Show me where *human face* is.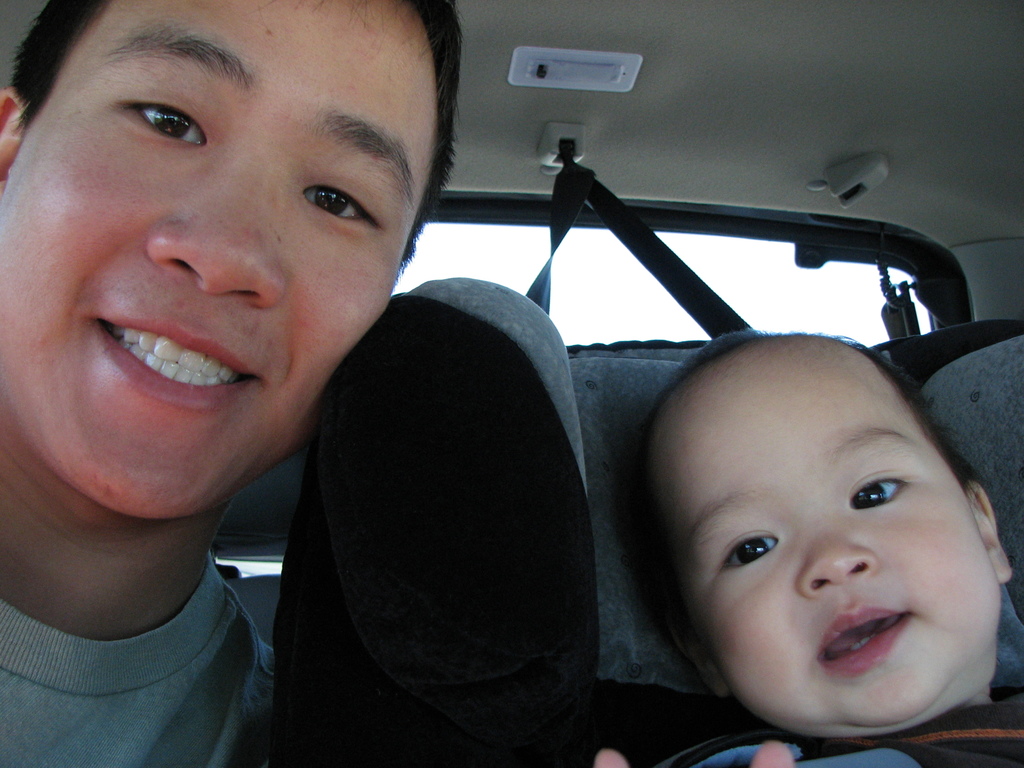
*human face* is at 0:0:438:517.
